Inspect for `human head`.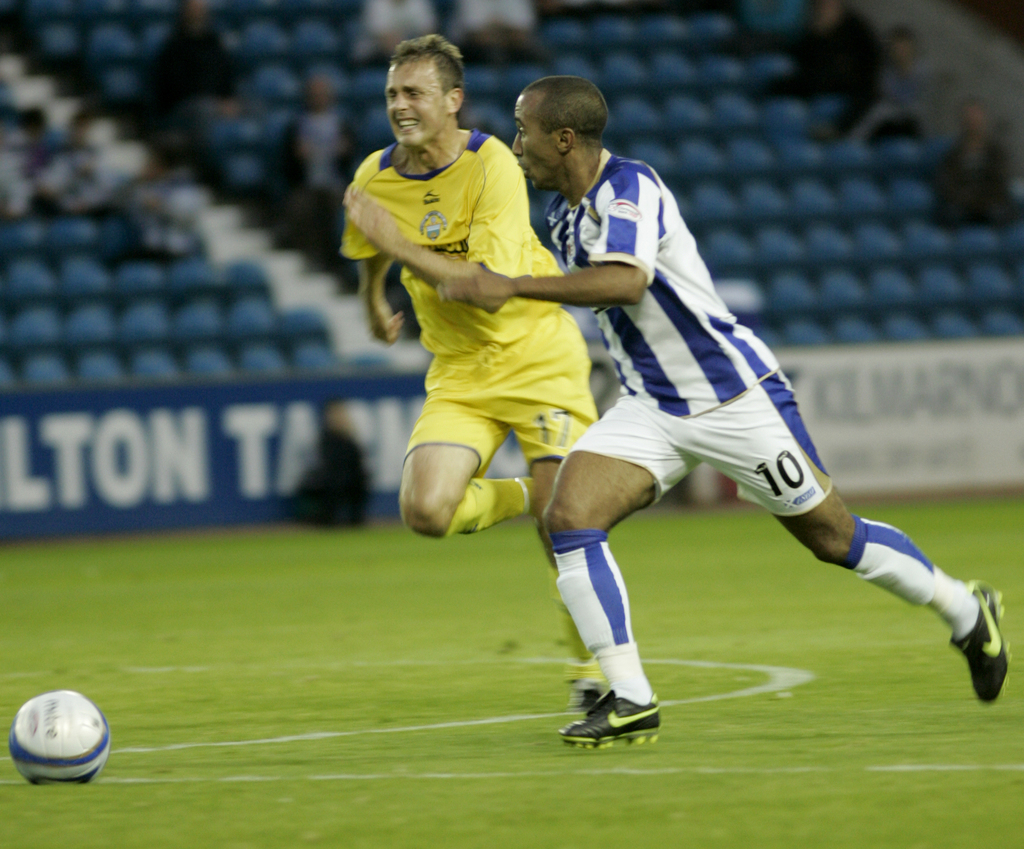
Inspection: 963,98,999,135.
